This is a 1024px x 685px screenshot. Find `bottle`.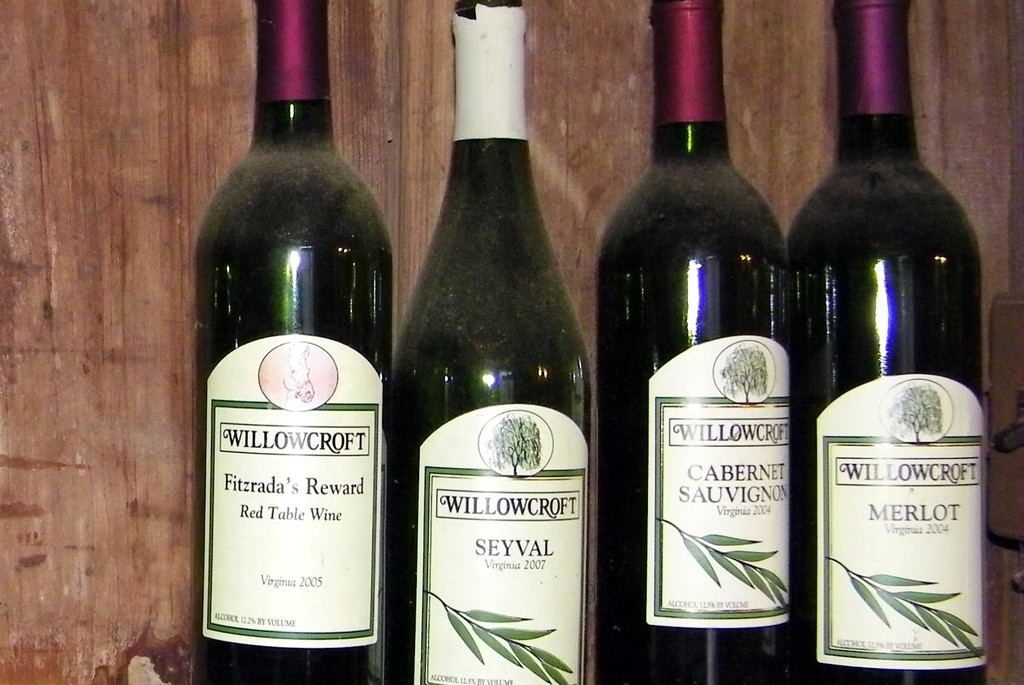
Bounding box: x1=188, y1=0, x2=394, y2=684.
